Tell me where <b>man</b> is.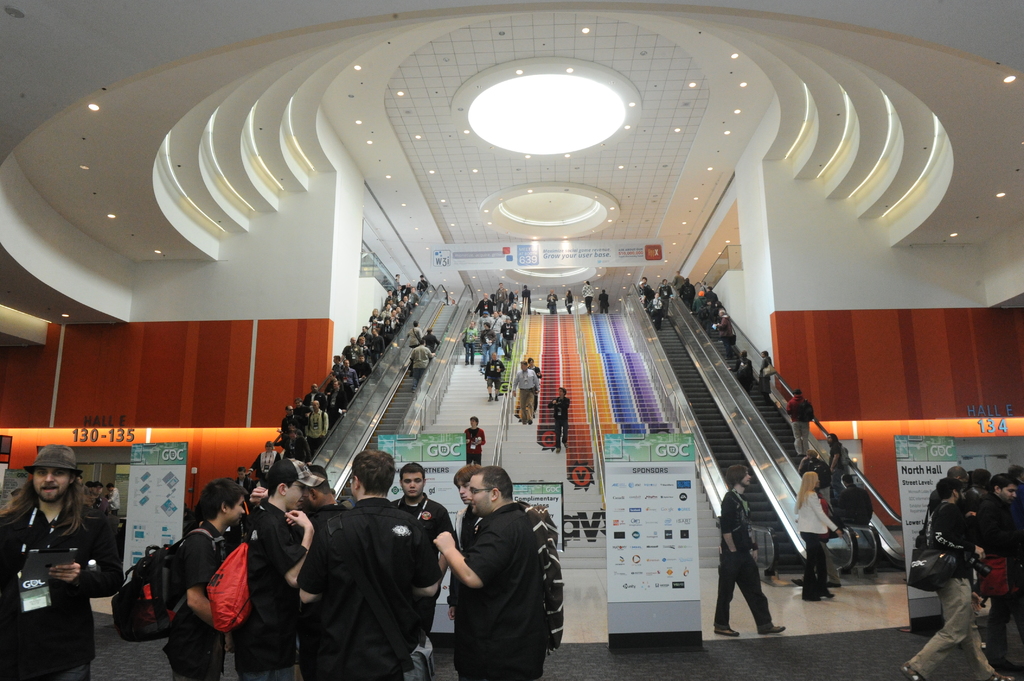
<b>man</b> is at select_region(705, 286, 719, 321).
